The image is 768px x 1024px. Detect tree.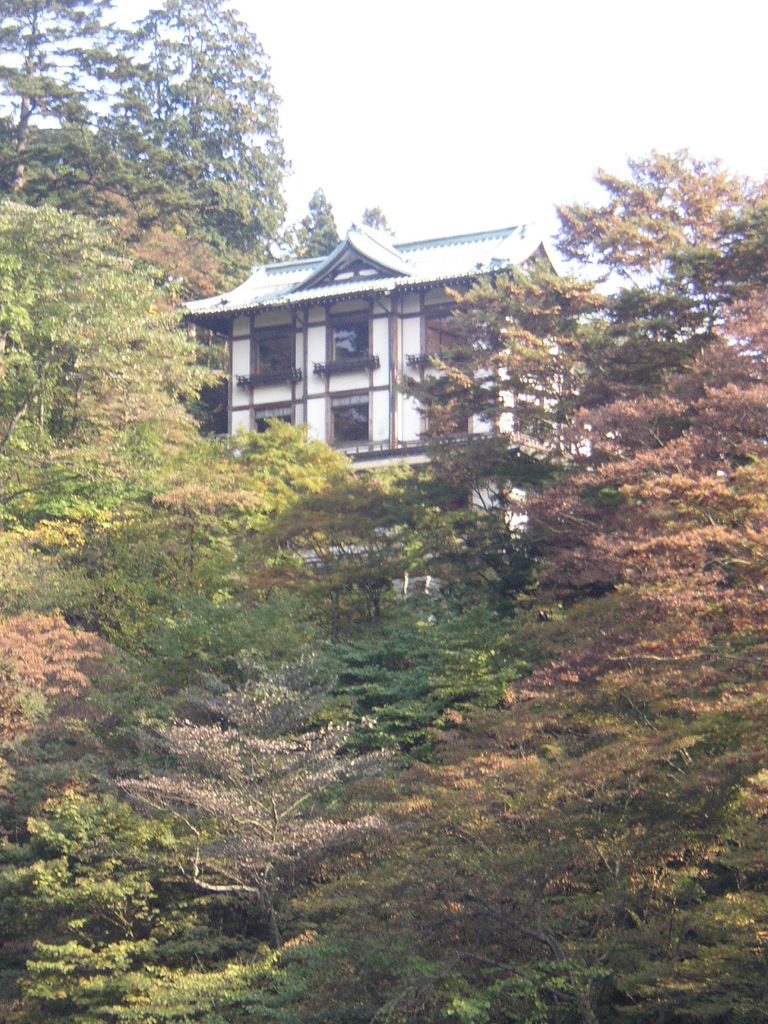
Detection: 0 0 146 194.
